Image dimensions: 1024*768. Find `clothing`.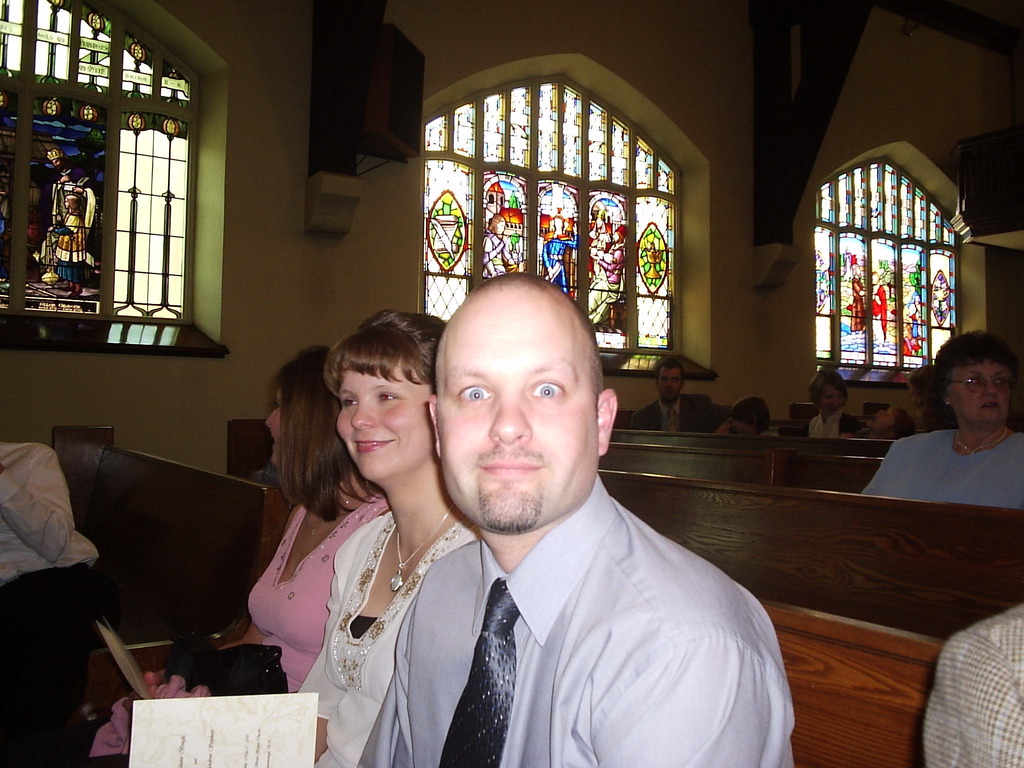
(381,413,796,761).
